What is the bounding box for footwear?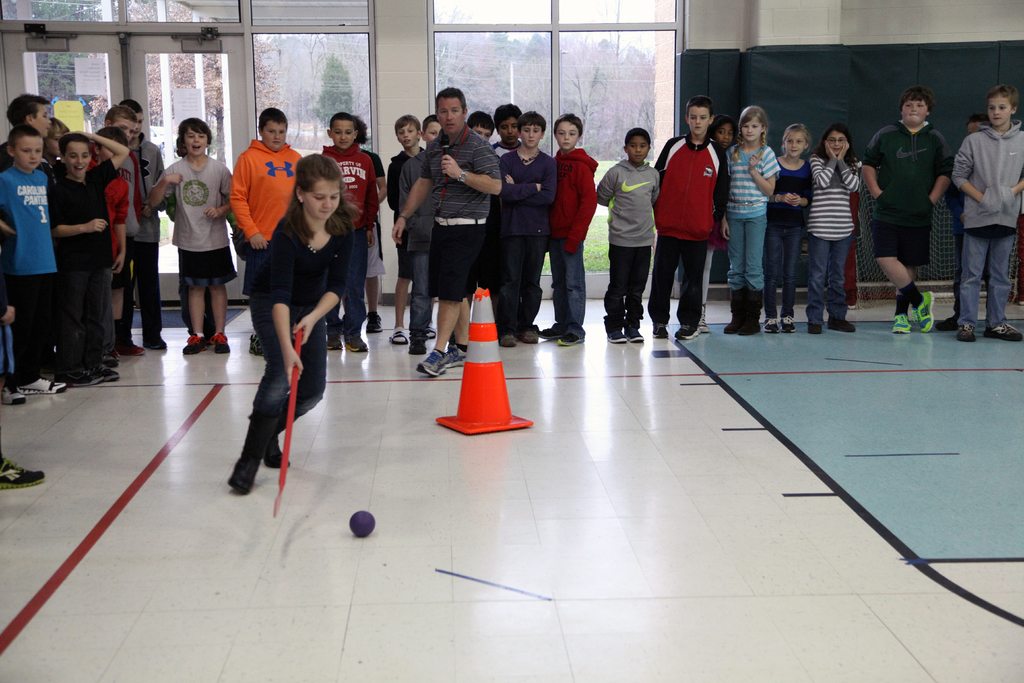
[x1=180, y1=334, x2=207, y2=355].
